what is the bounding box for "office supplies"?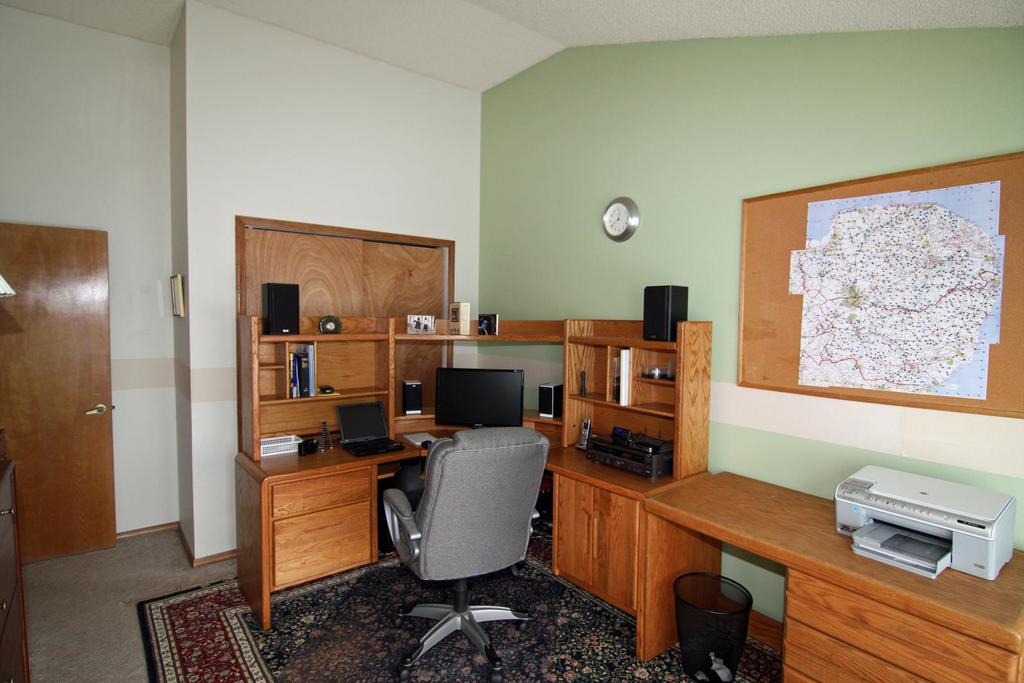
region(587, 427, 669, 485).
